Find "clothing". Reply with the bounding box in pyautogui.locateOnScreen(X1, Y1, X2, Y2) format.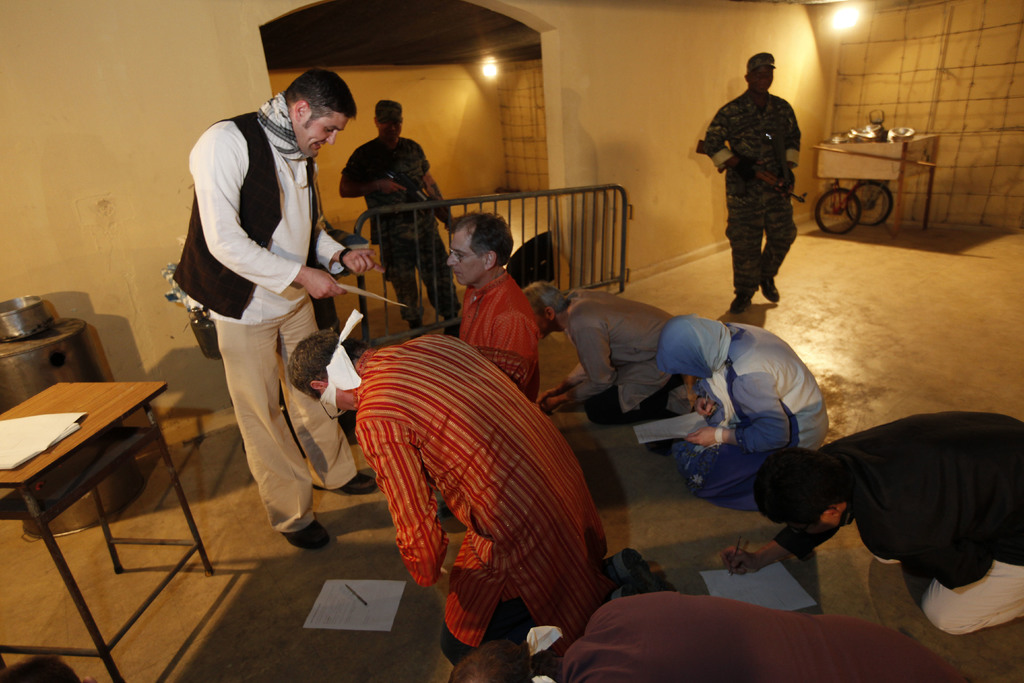
pyautogui.locateOnScreen(339, 134, 449, 324).
